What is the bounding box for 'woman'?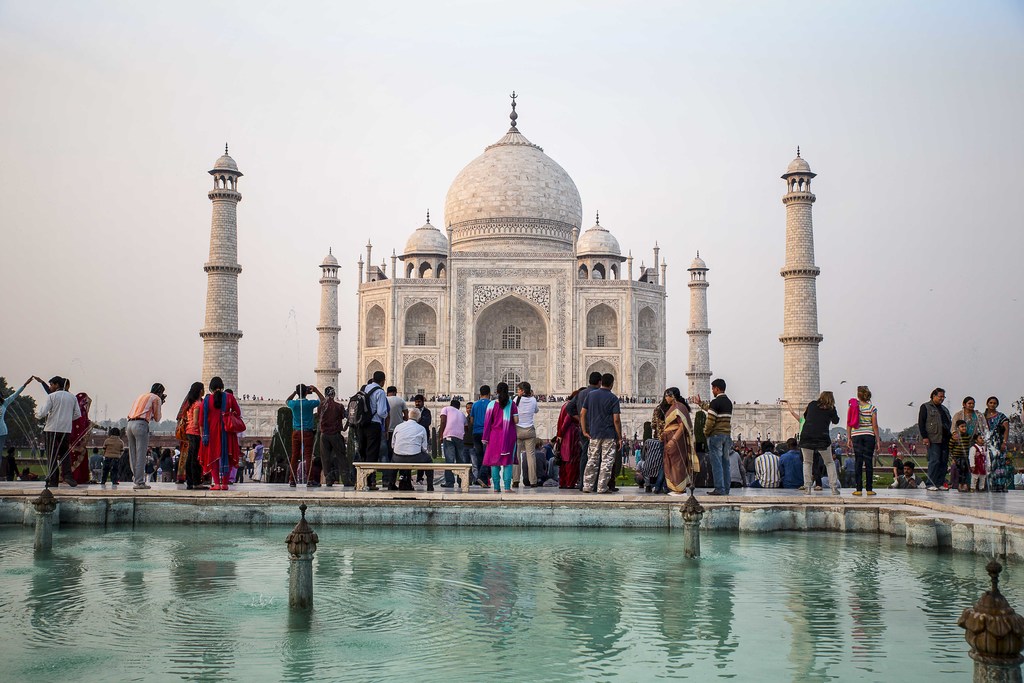
<box>175,380,214,488</box>.
